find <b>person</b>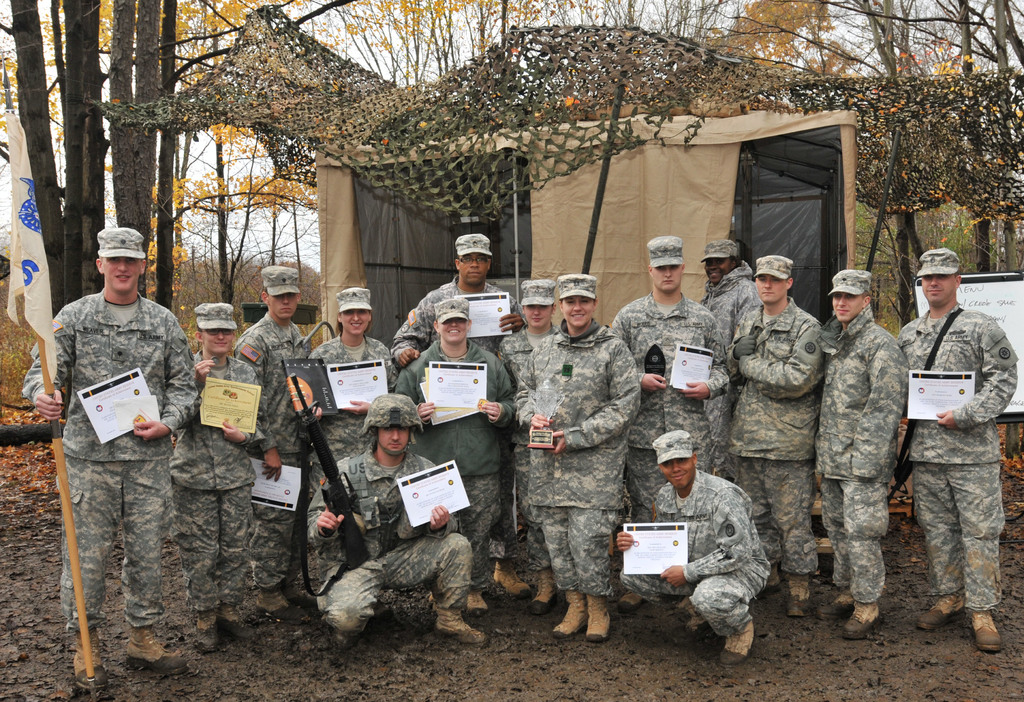
[502,275,550,419]
